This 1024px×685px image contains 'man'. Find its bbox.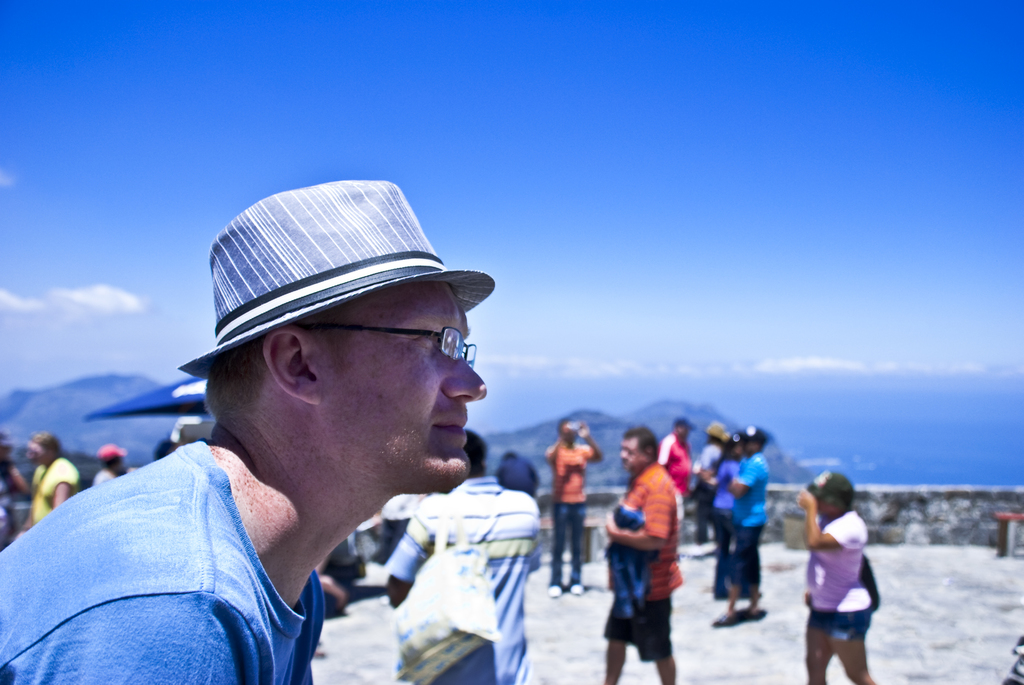
x1=386 y1=425 x2=547 y2=684.
